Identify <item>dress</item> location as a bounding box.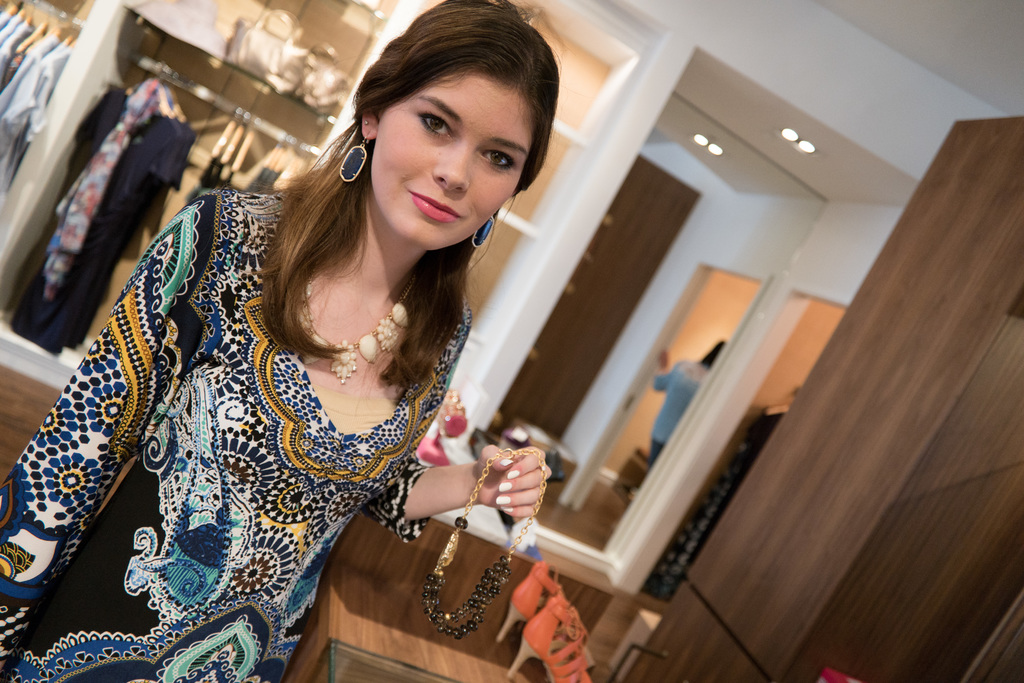
51/183/497/680.
